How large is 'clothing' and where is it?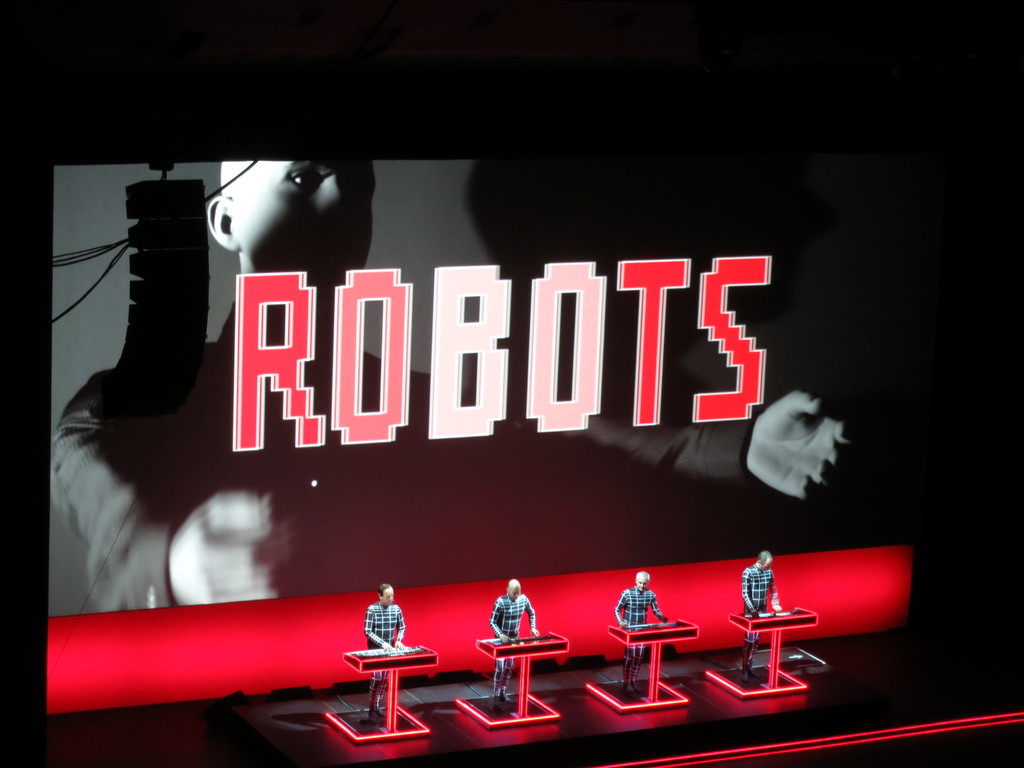
Bounding box: Rect(363, 595, 403, 707).
